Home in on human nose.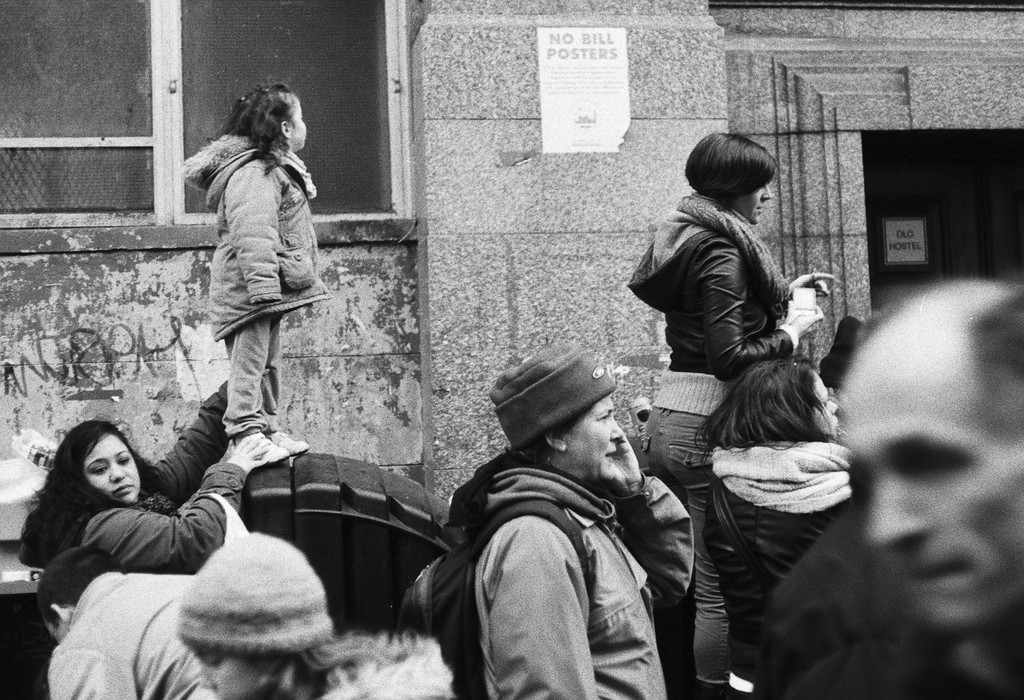
Homed in at locate(826, 402, 841, 410).
